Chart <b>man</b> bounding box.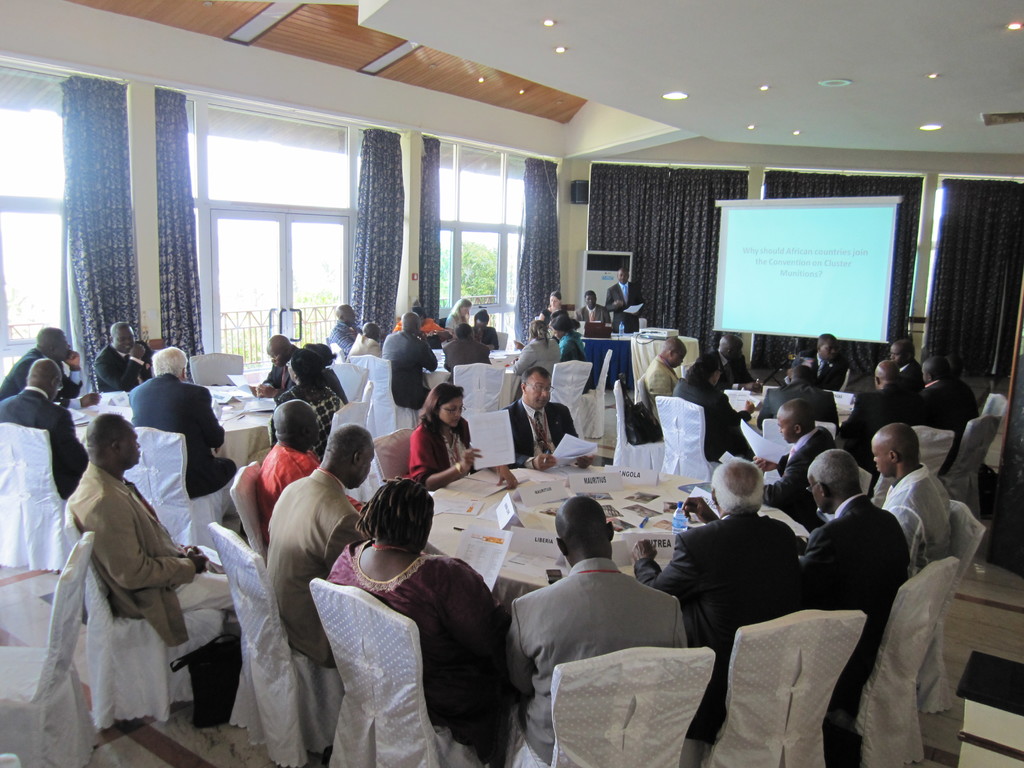
Charted: 915 355 988 429.
